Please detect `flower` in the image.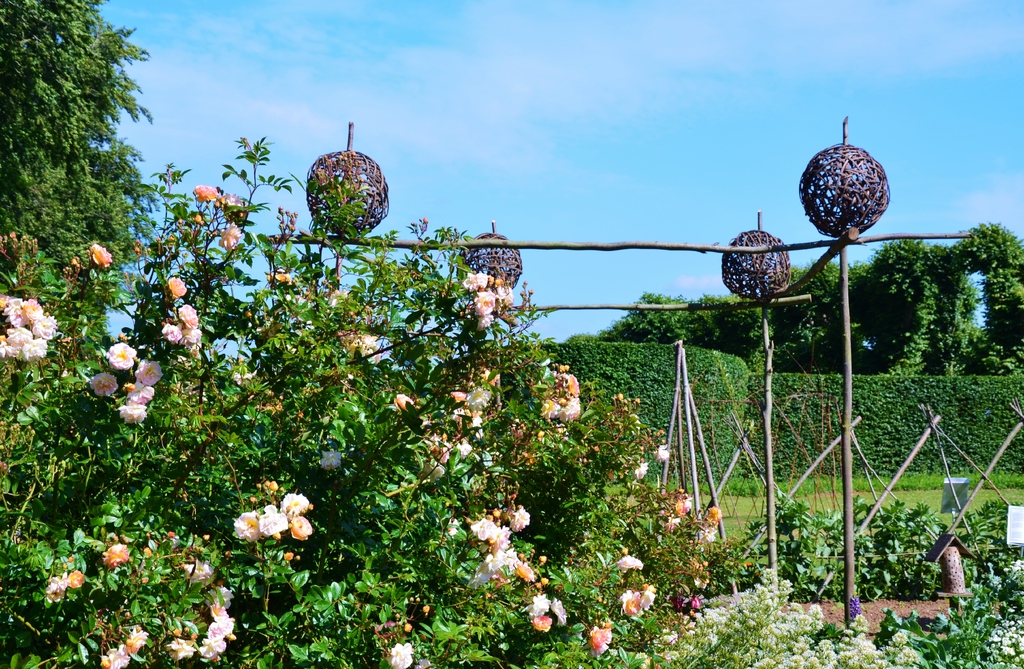
(701, 530, 719, 551).
